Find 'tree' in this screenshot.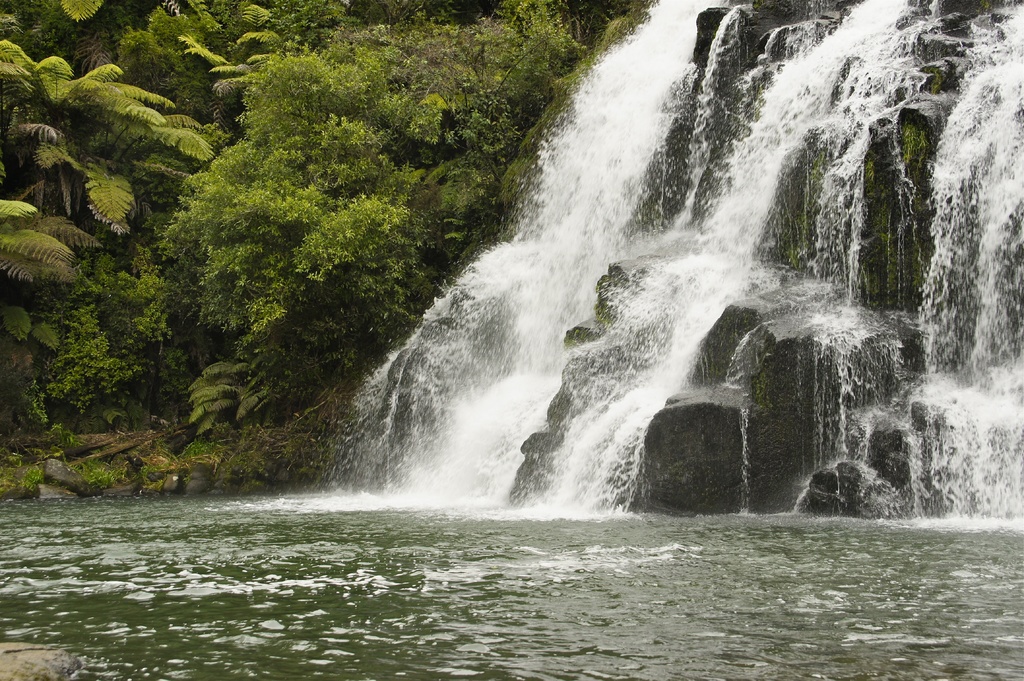
The bounding box for 'tree' is rect(0, 0, 207, 29).
